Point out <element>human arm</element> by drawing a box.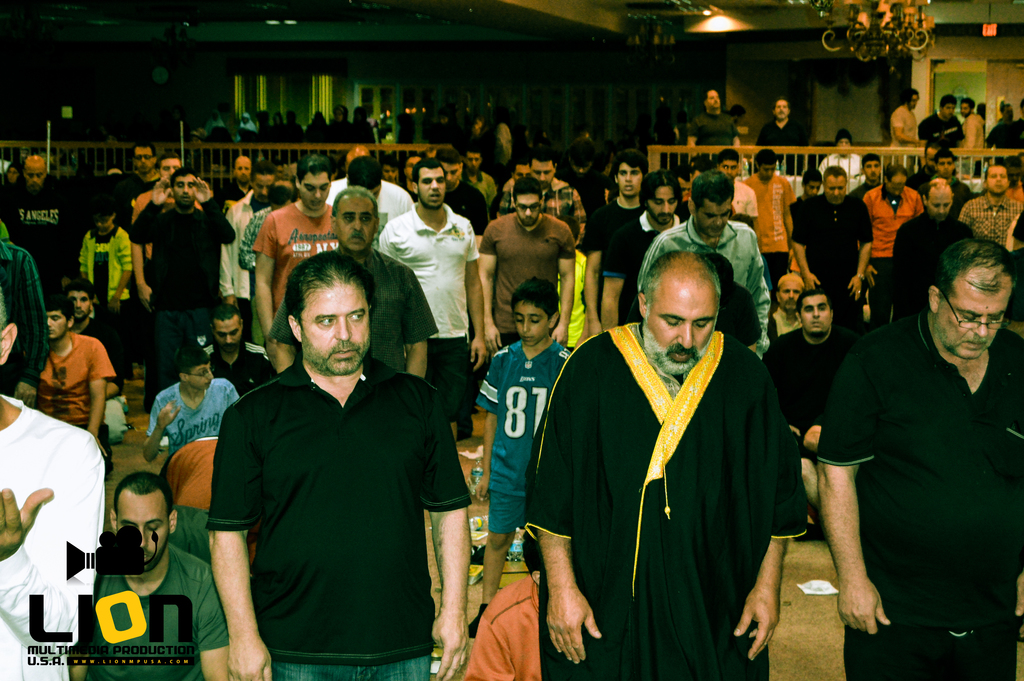
129:198:149:303.
